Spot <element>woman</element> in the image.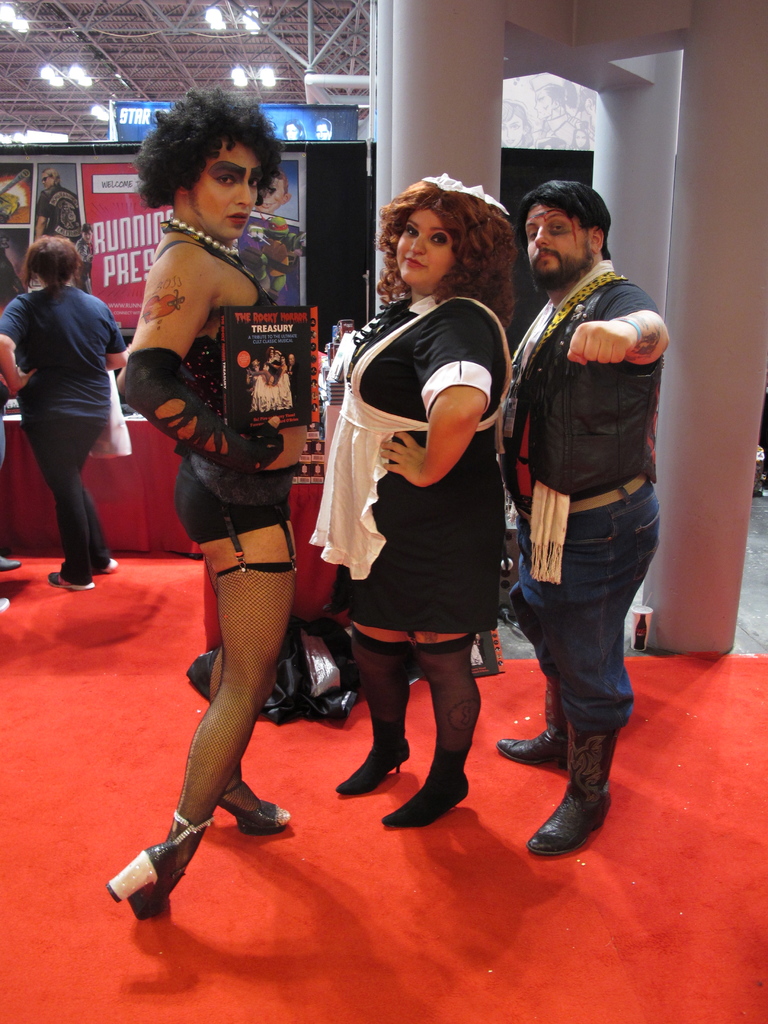
<element>woman</element> found at 8:212:127:586.
